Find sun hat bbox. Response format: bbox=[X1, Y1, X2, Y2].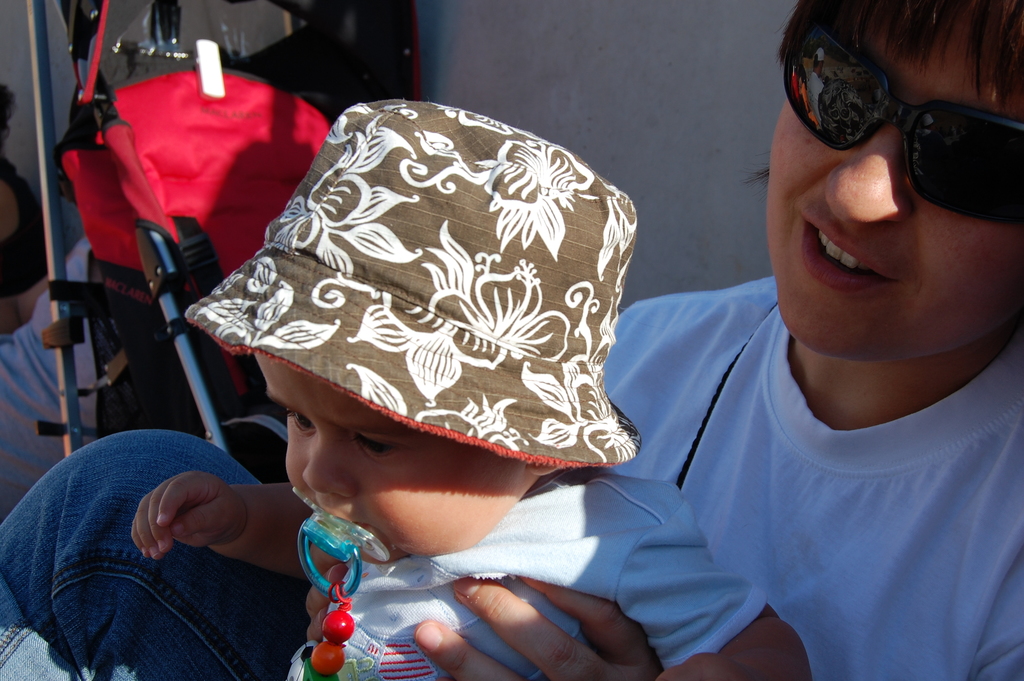
bbox=[191, 94, 644, 473].
